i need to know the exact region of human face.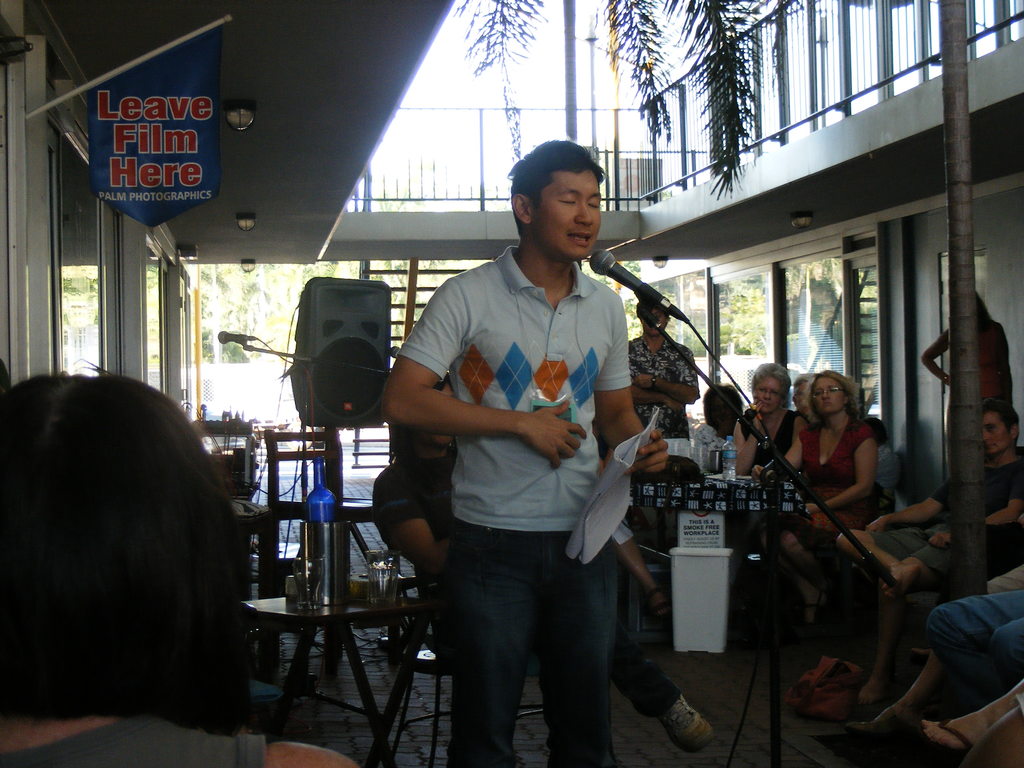
Region: <bbox>540, 168, 602, 259</bbox>.
